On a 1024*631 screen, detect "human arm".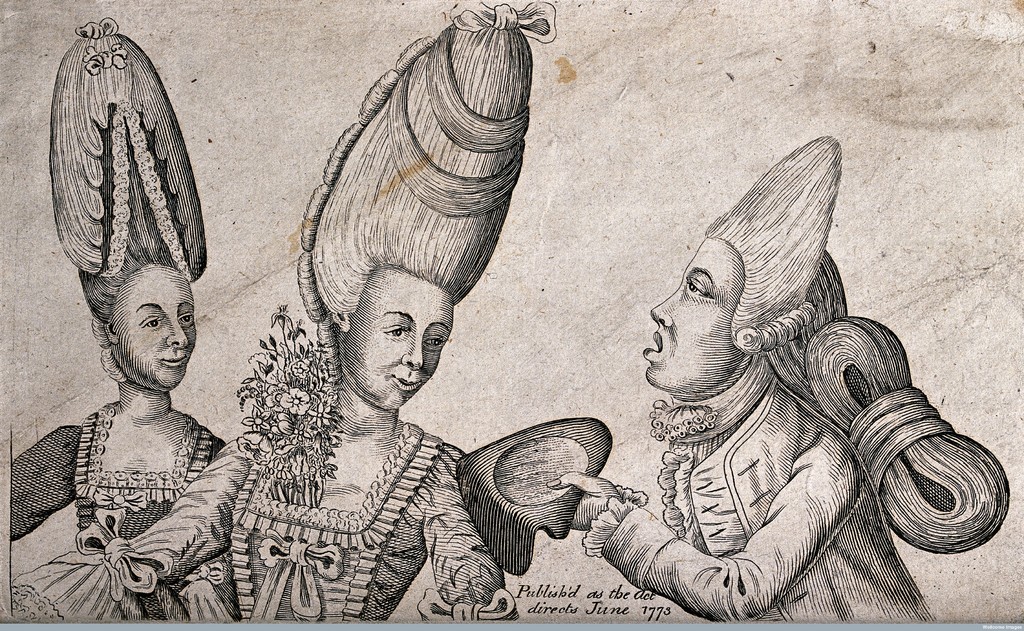
(x1=59, y1=449, x2=285, y2=599).
